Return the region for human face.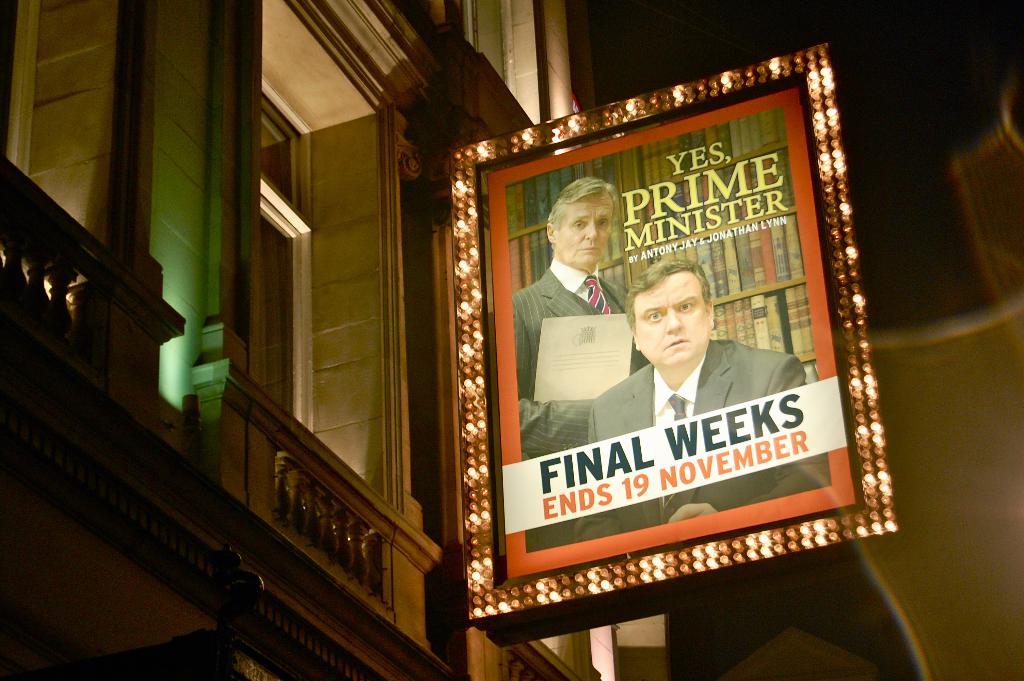
(555, 190, 612, 268).
